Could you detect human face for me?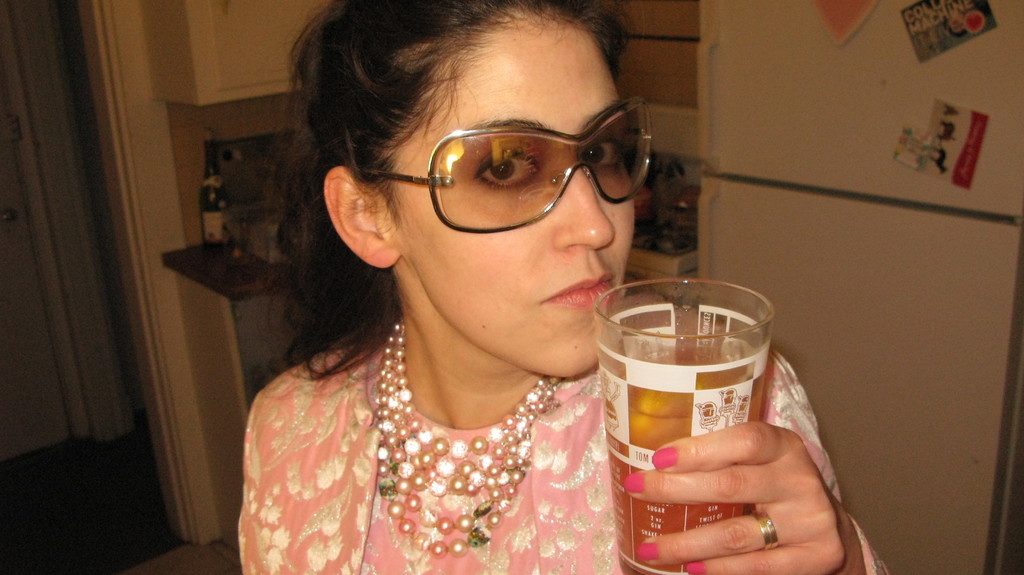
Detection result: rect(385, 15, 636, 383).
